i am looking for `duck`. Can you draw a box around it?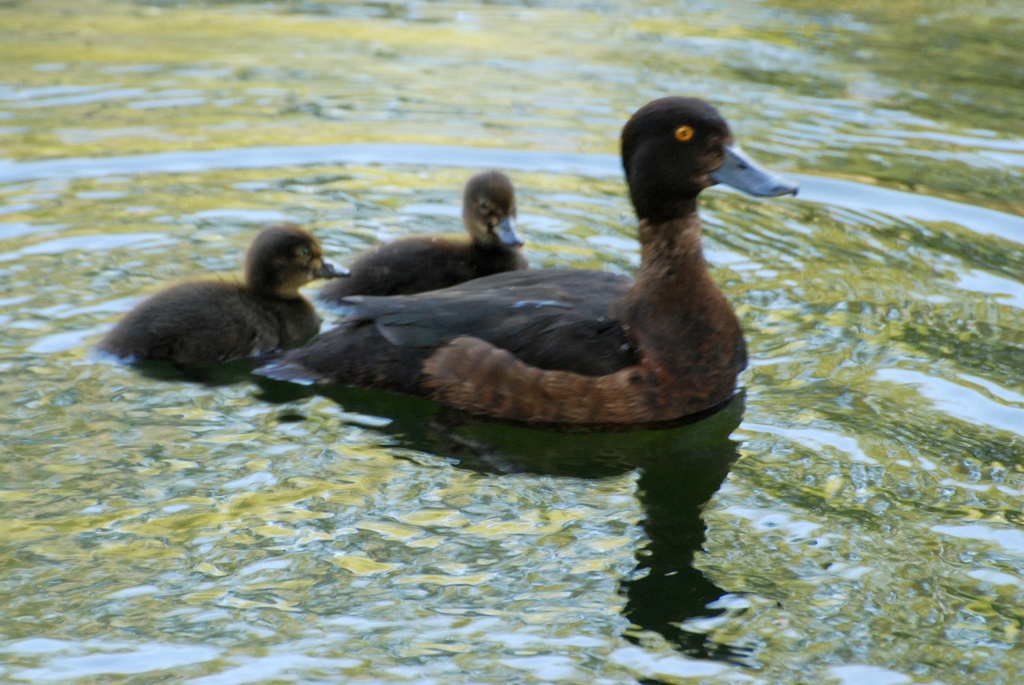
Sure, the bounding box is (x1=89, y1=217, x2=350, y2=384).
